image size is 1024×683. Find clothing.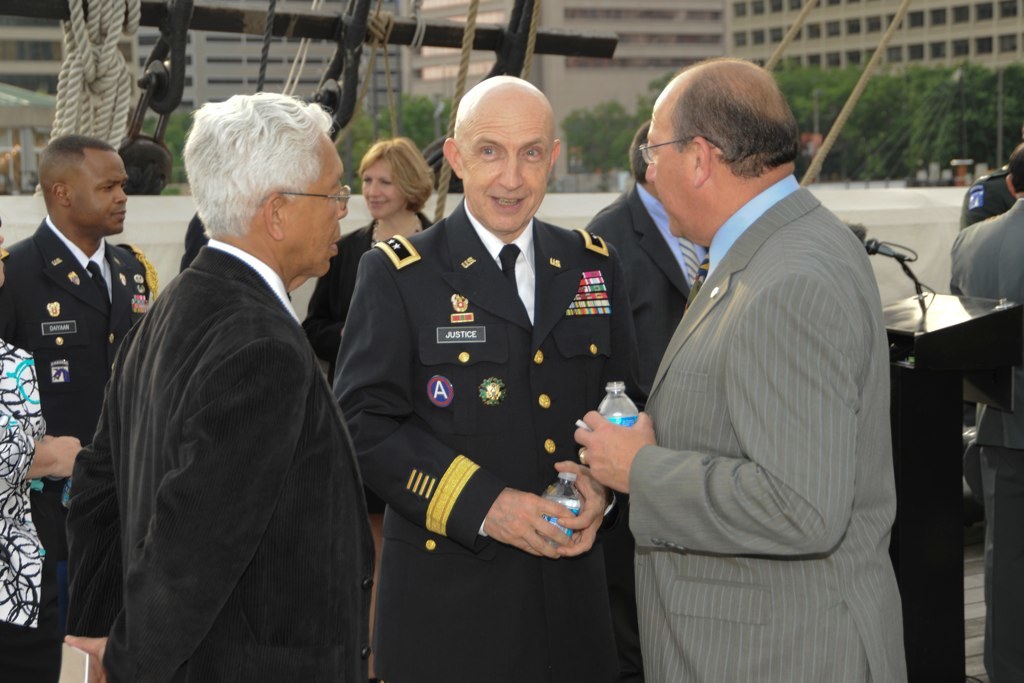
select_region(183, 212, 211, 271).
